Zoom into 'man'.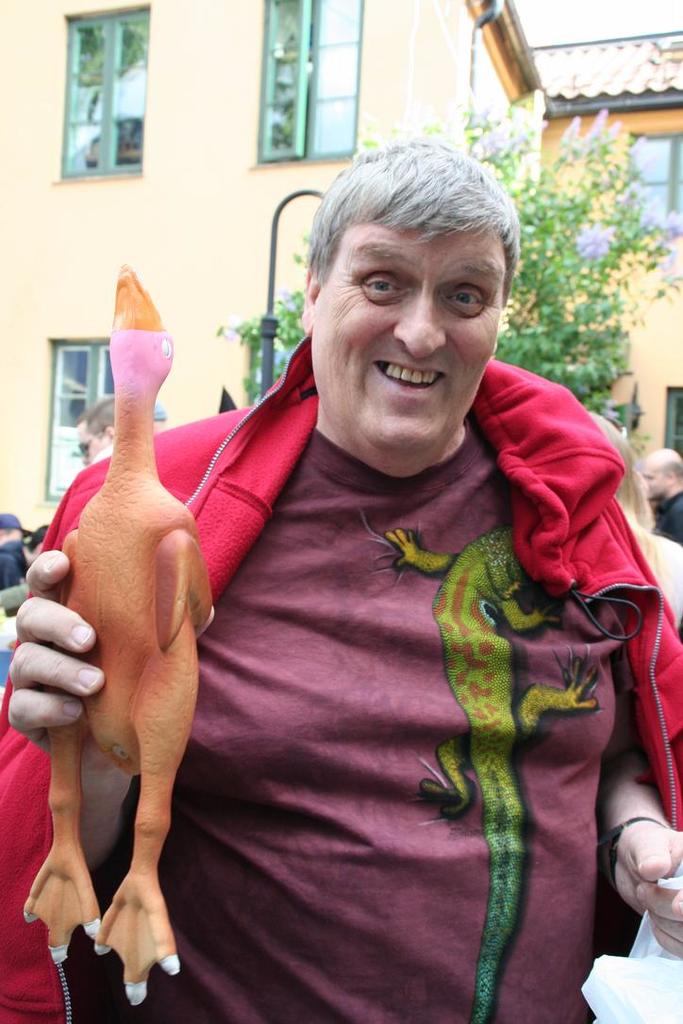
Zoom target: rect(645, 446, 682, 557).
